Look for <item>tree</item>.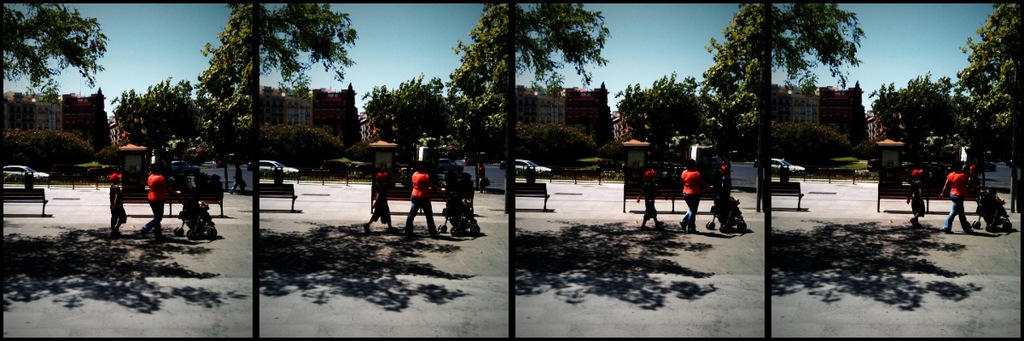
Found: region(441, 0, 507, 137).
